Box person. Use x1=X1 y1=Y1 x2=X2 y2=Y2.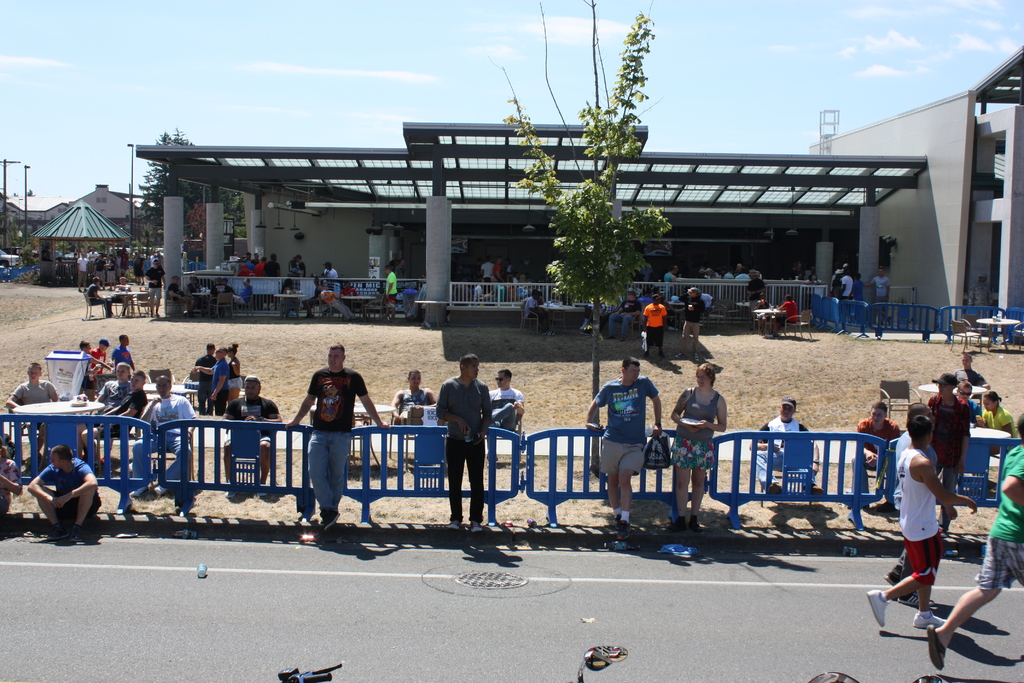
x1=320 y1=259 x2=341 y2=277.
